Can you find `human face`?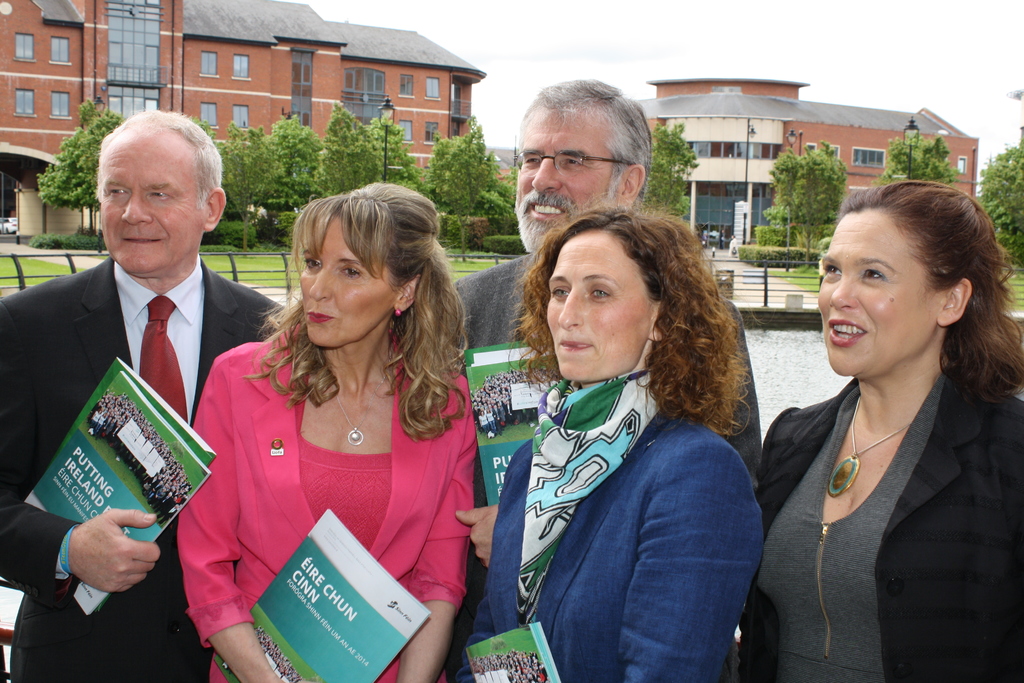
Yes, bounding box: region(820, 213, 949, 374).
